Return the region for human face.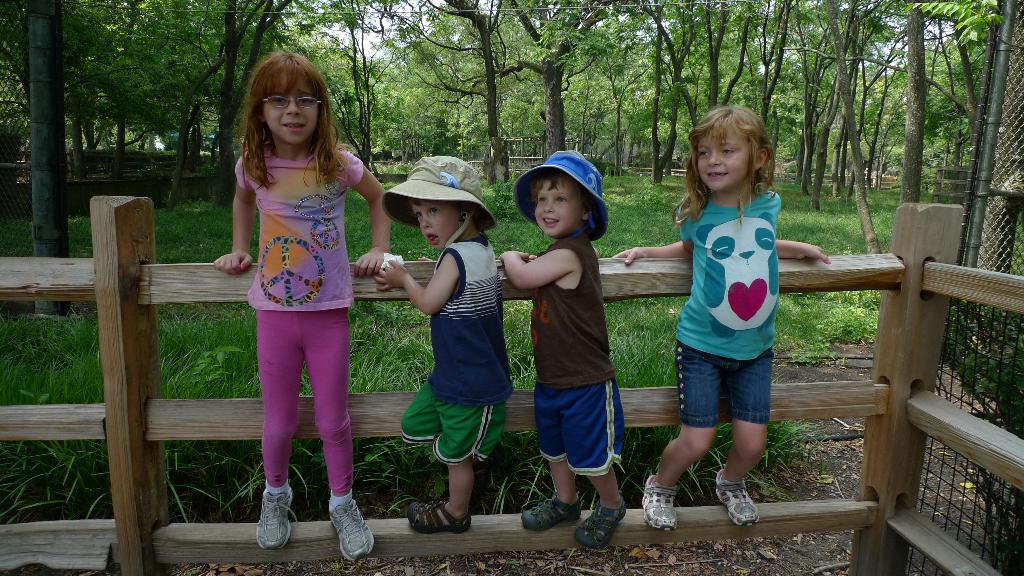
<region>693, 132, 753, 192</region>.
